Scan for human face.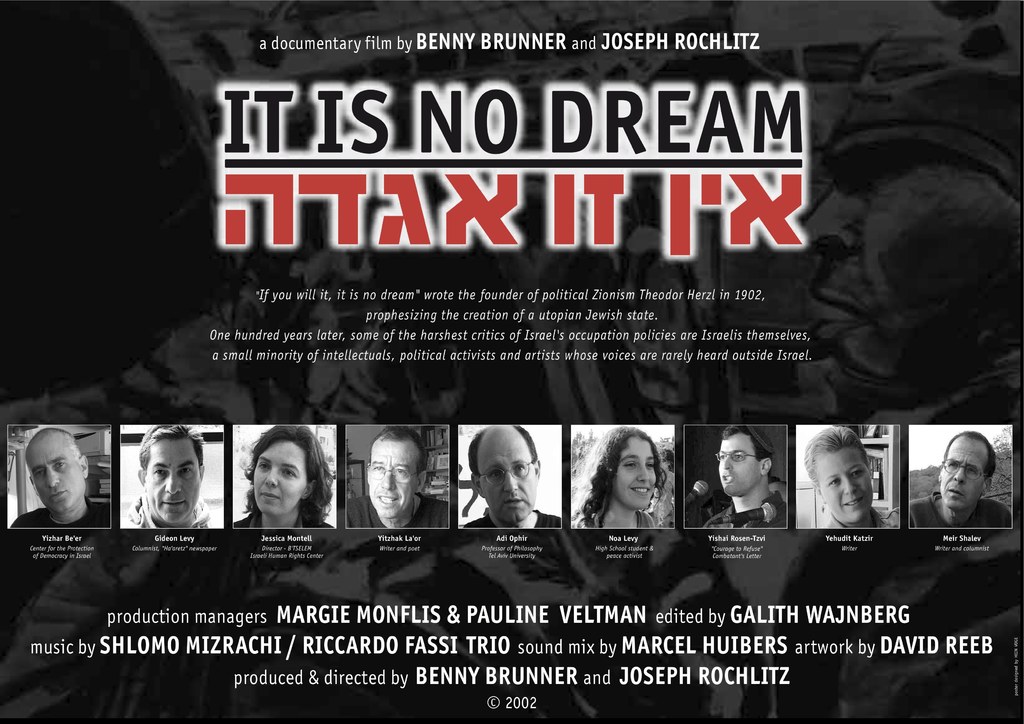
Scan result: region(370, 446, 414, 518).
